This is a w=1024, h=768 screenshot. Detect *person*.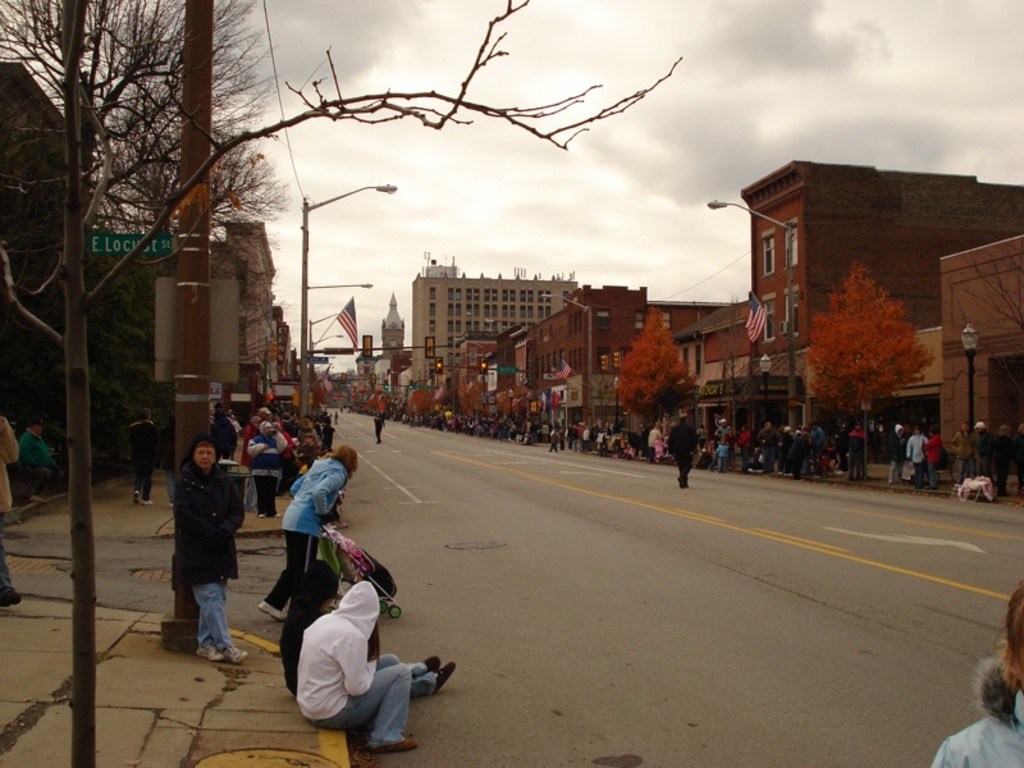
280/561/426/756.
